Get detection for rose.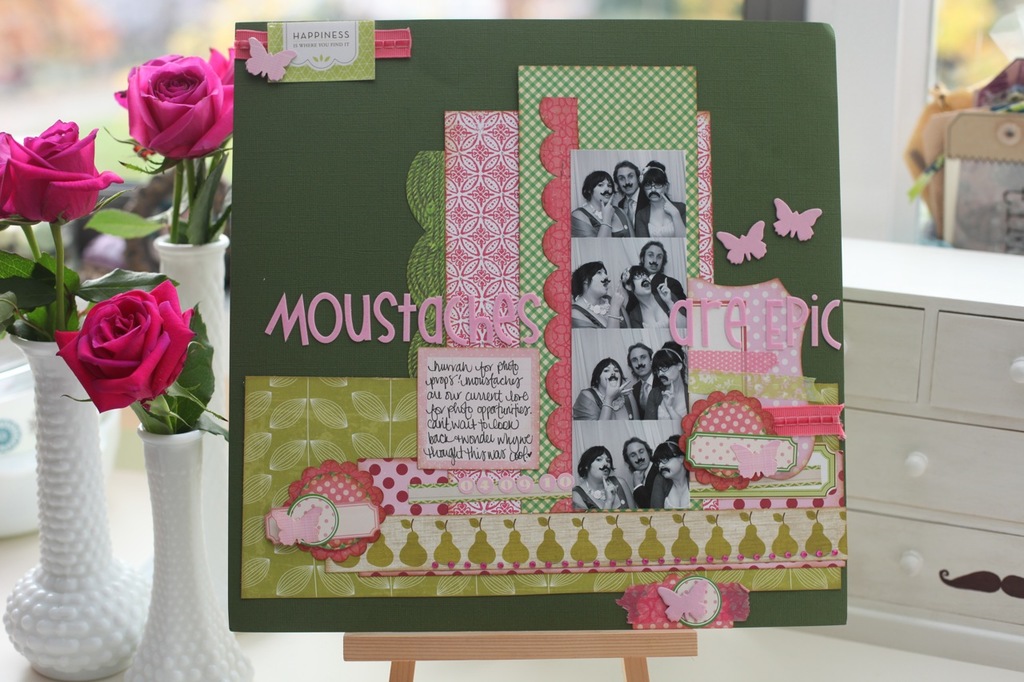
Detection: box(50, 277, 196, 417).
